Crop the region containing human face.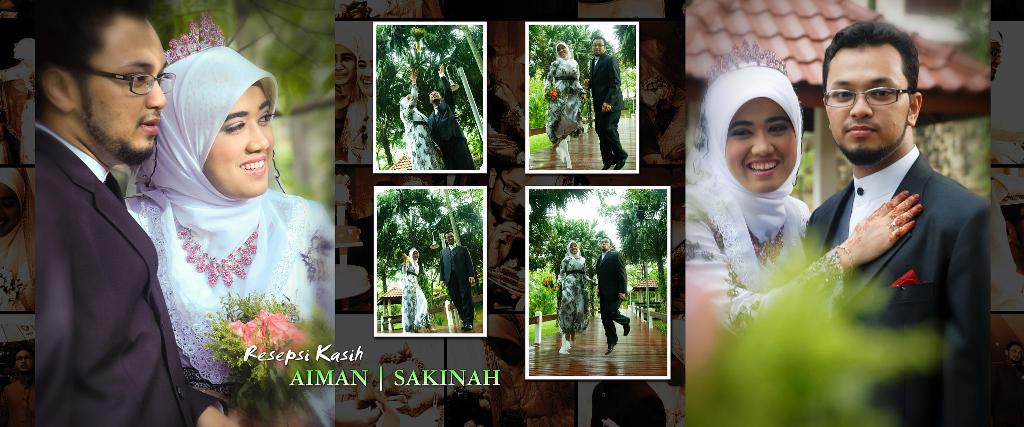
Crop region: {"x1": 82, "y1": 17, "x2": 166, "y2": 150}.
